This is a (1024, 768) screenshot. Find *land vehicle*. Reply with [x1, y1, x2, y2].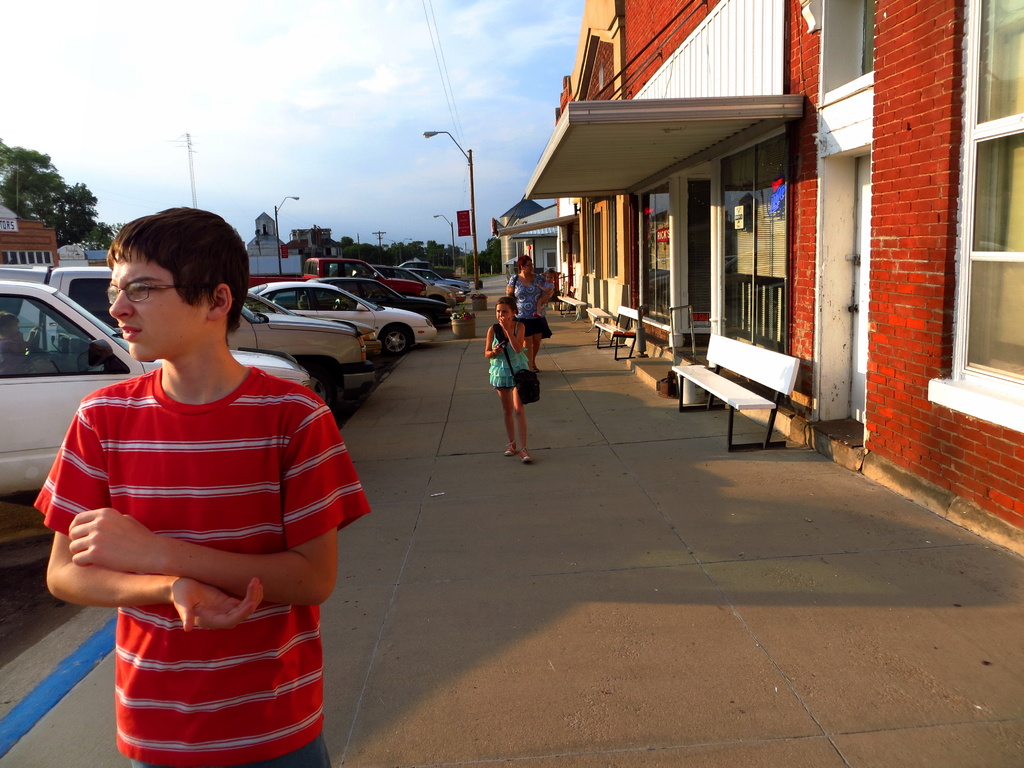
[333, 284, 449, 325].
